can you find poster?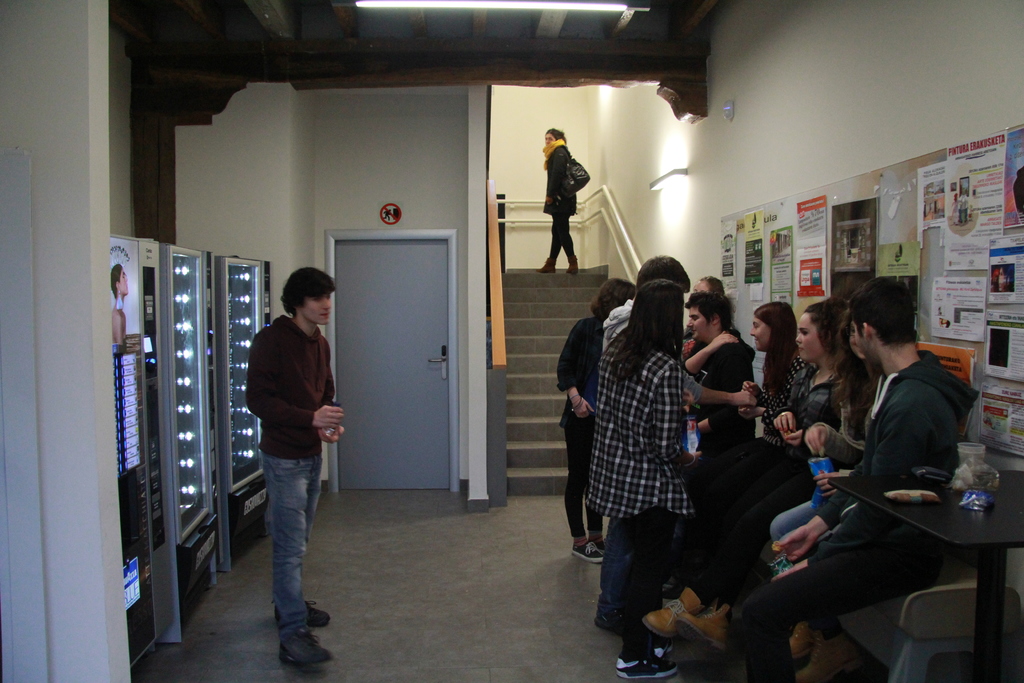
Yes, bounding box: 796 255 828 297.
